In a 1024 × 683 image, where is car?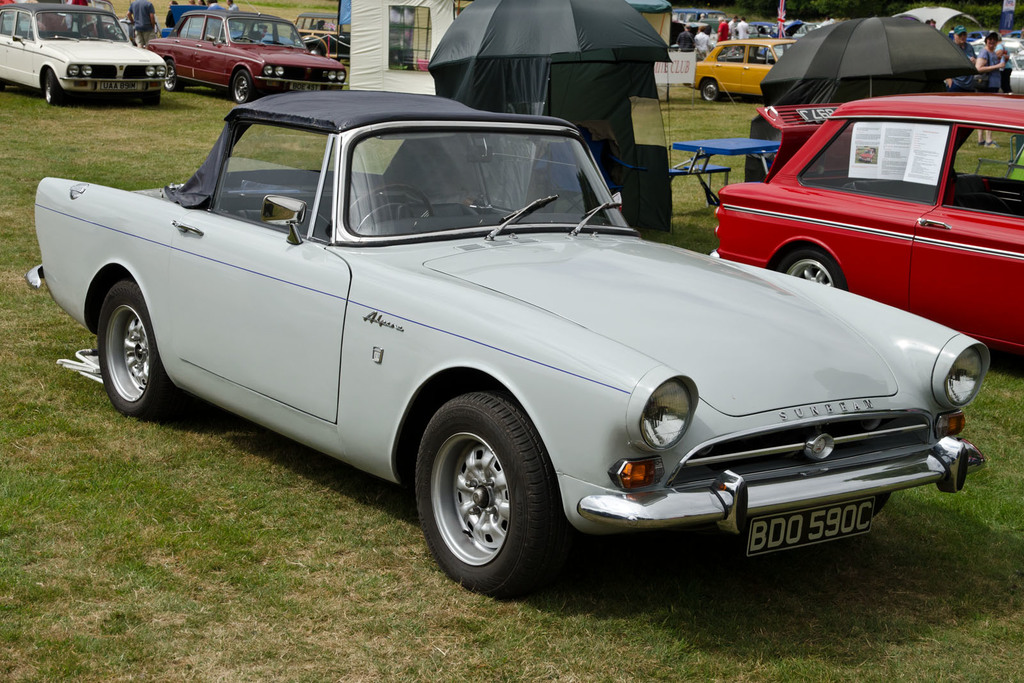
l=51, t=106, r=991, b=597.
